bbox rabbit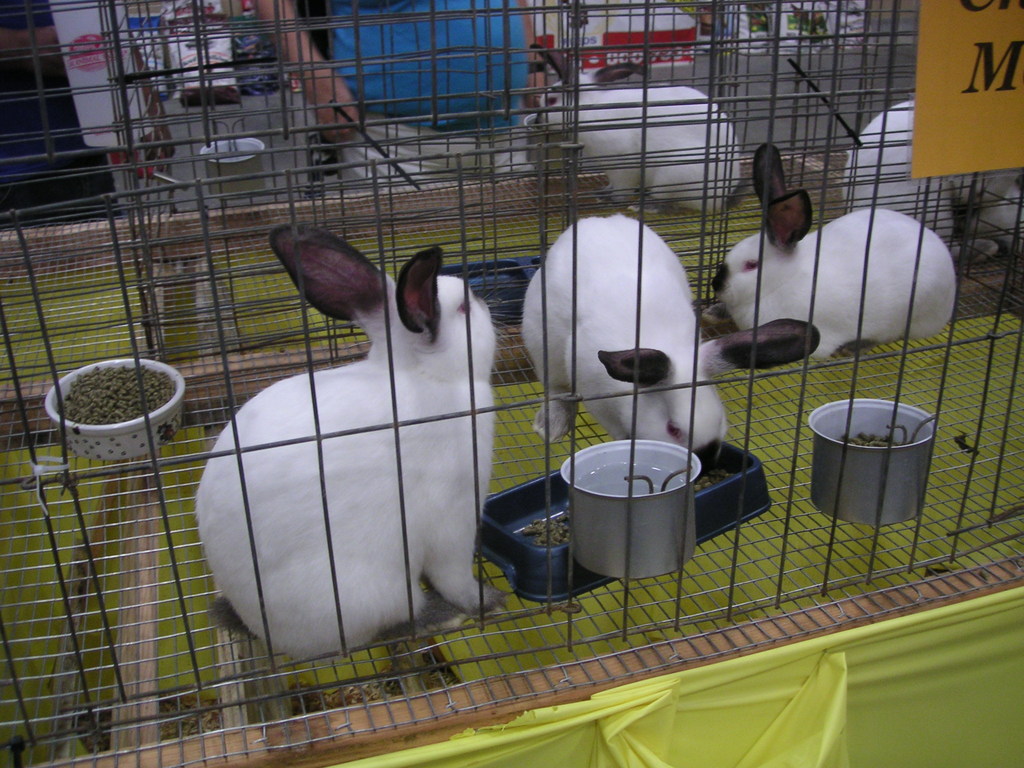
select_region(842, 100, 1023, 264)
